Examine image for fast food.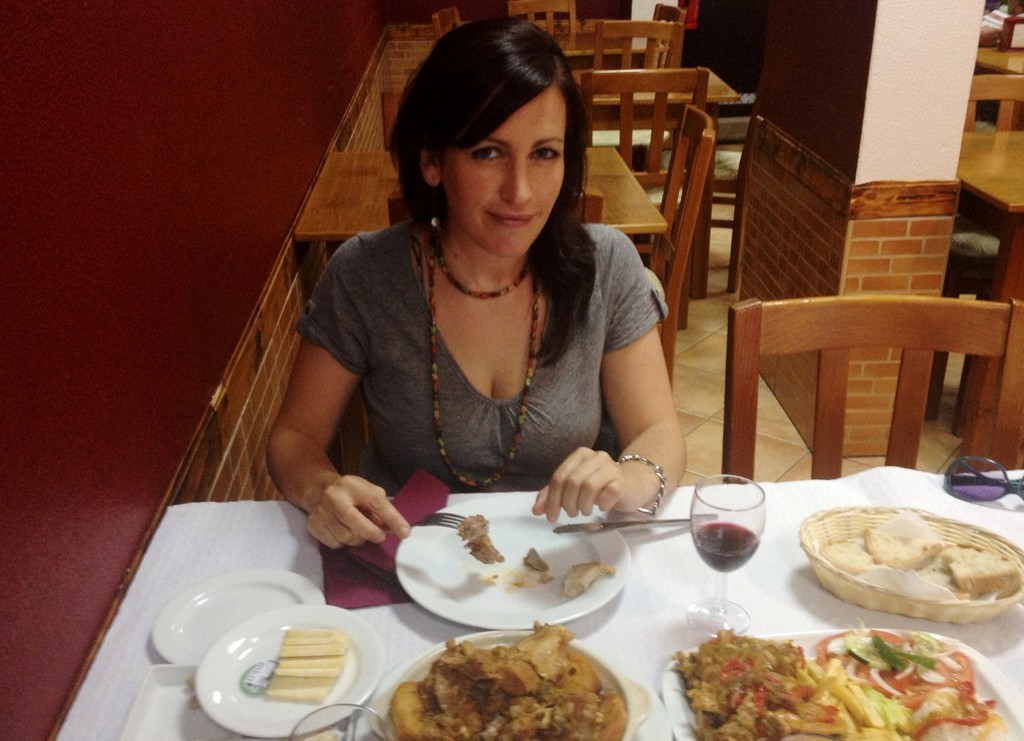
Examination result: l=817, t=541, r=883, b=578.
